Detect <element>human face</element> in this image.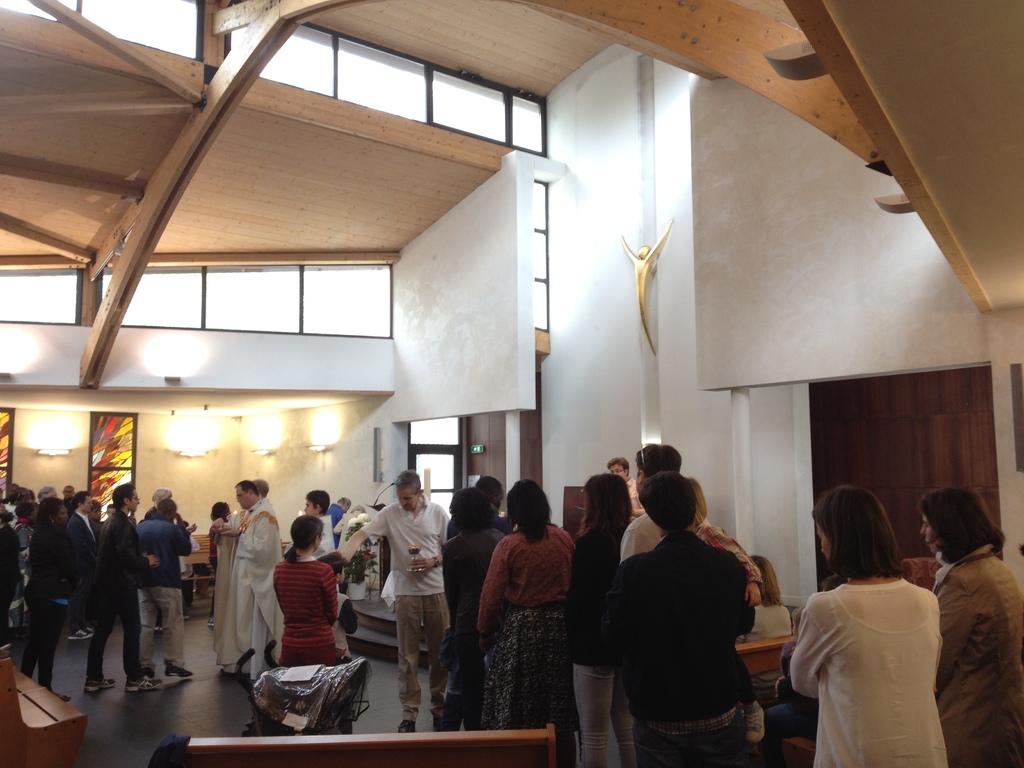
Detection: [left=920, top=513, right=938, bottom=553].
